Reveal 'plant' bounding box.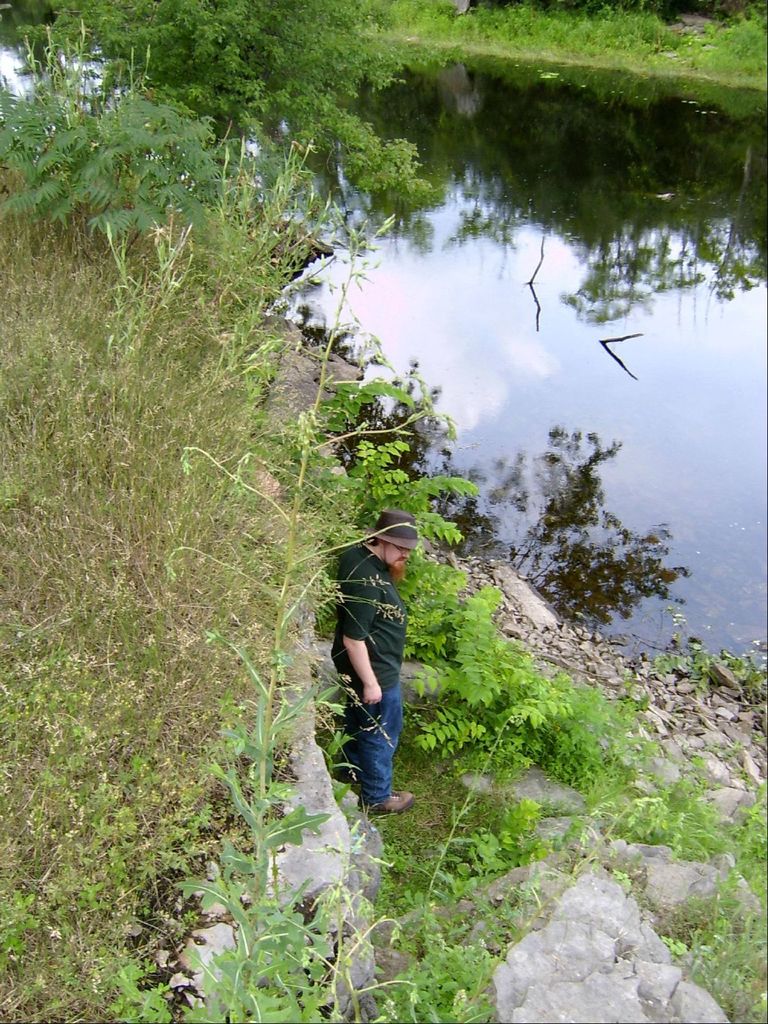
Revealed: region(600, 745, 745, 855).
